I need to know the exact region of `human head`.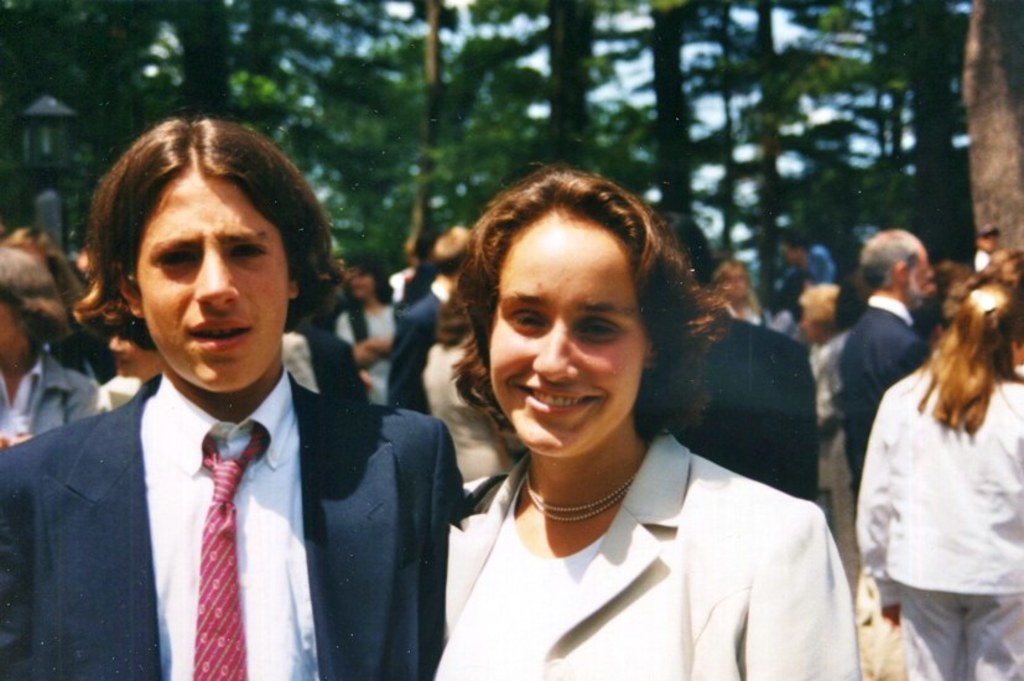
Region: region(948, 253, 1023, 376).
